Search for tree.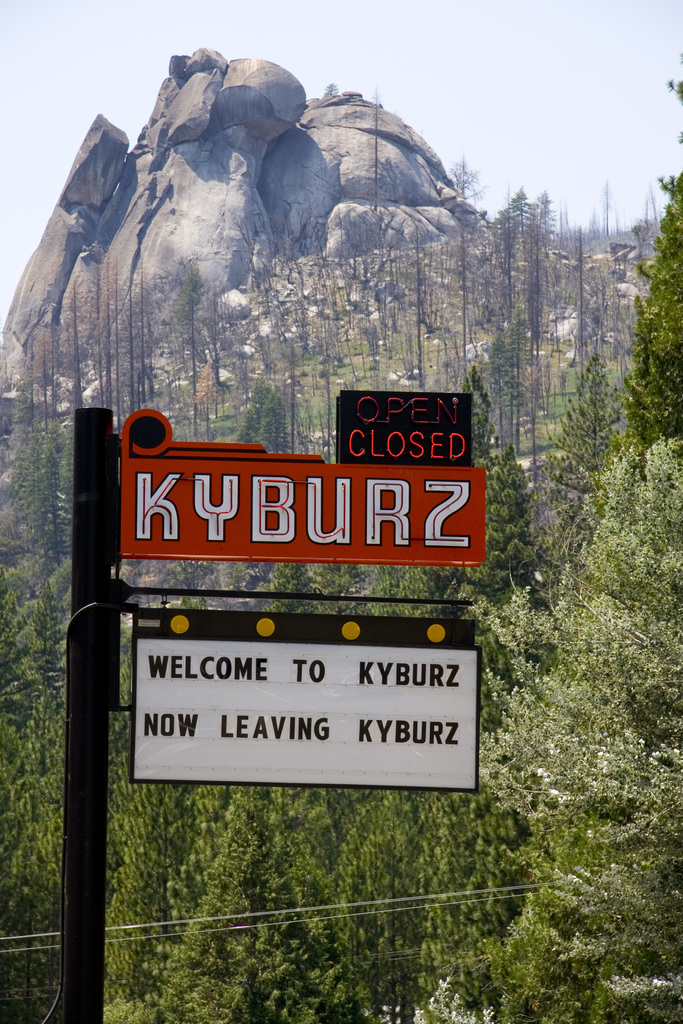
Found at x1=609 y1=28 x2=682 y2=484.
